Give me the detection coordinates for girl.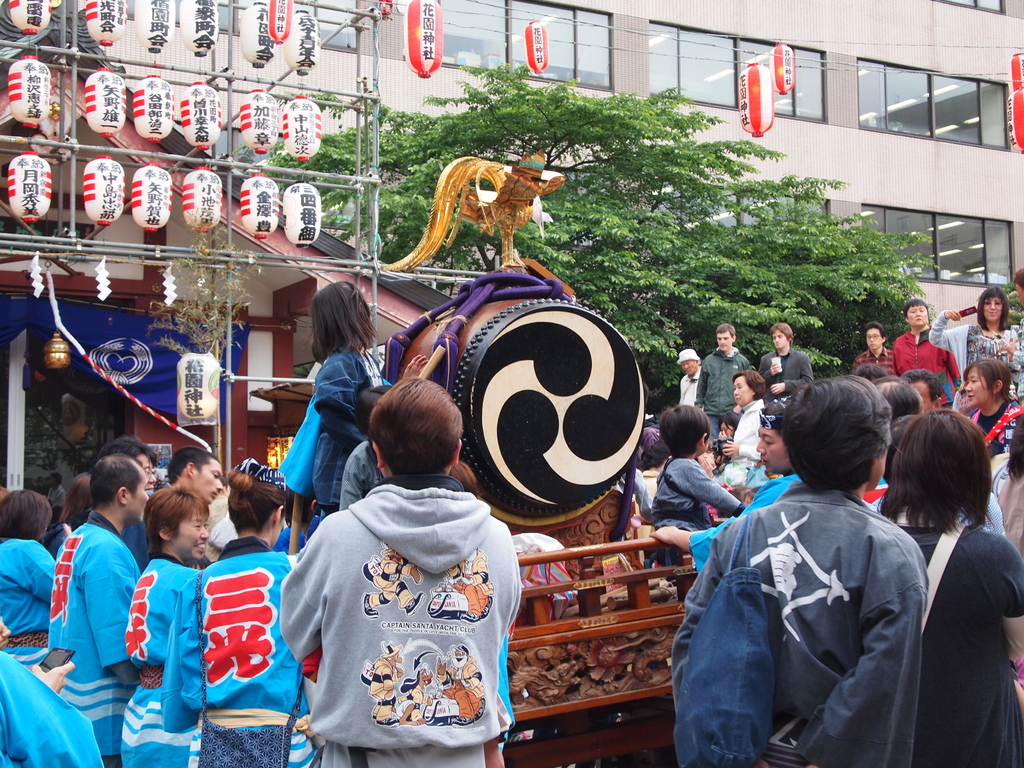
299 280 429 518.
